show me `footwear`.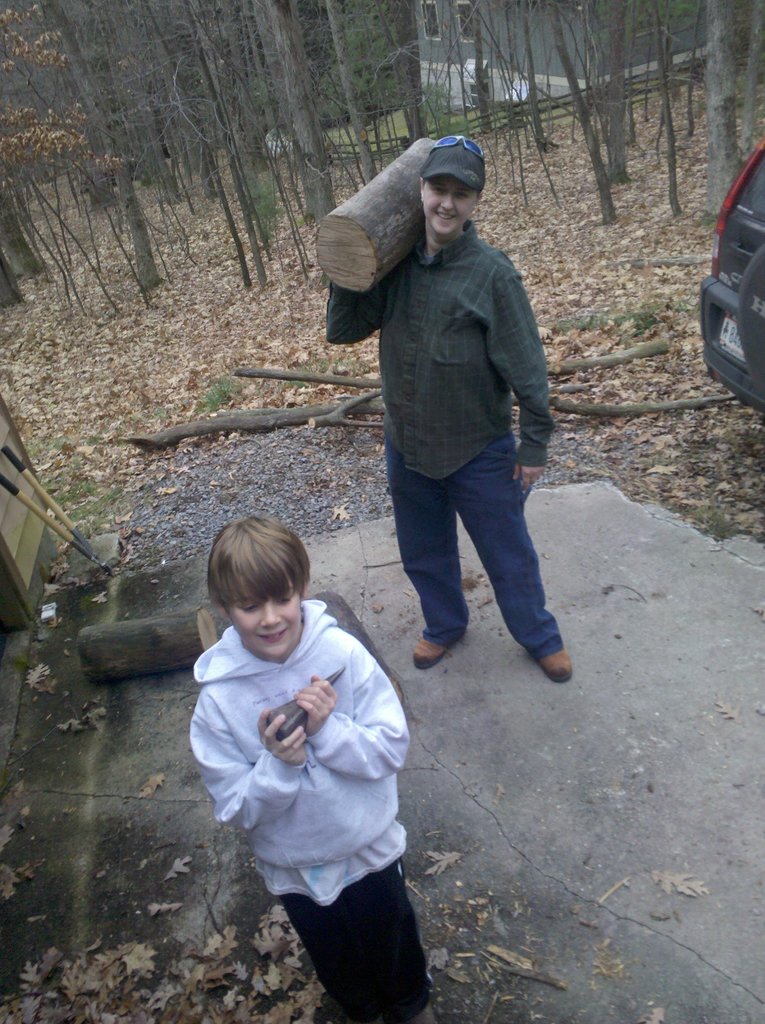
`footwear` is here: <box>533,646,574,687</box>.
